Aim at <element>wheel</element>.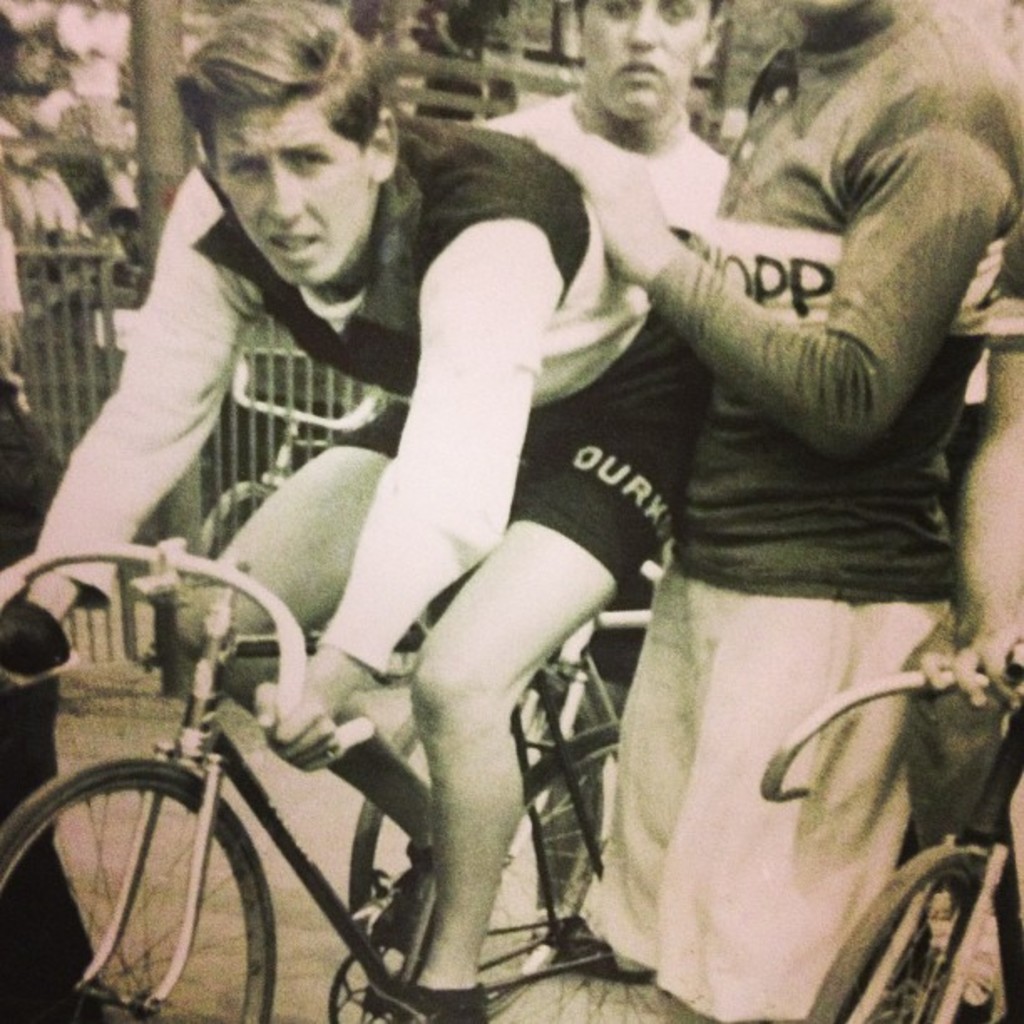
Aimed at 810:847:1022:1022.
